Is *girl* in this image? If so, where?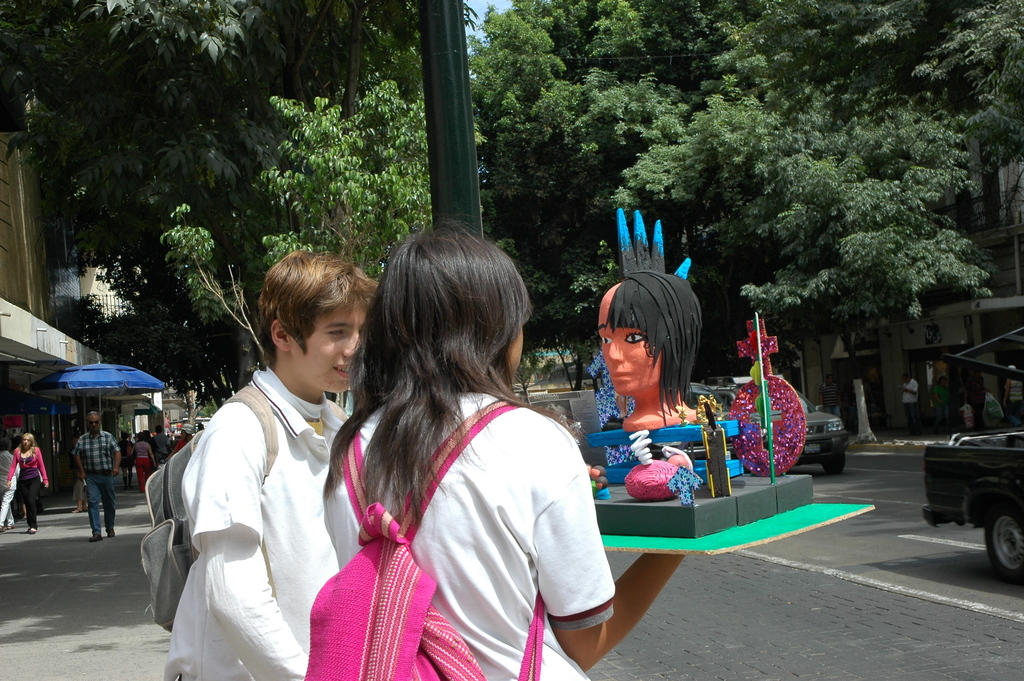
Yes, at bbox(319, 219, 685, 680).
